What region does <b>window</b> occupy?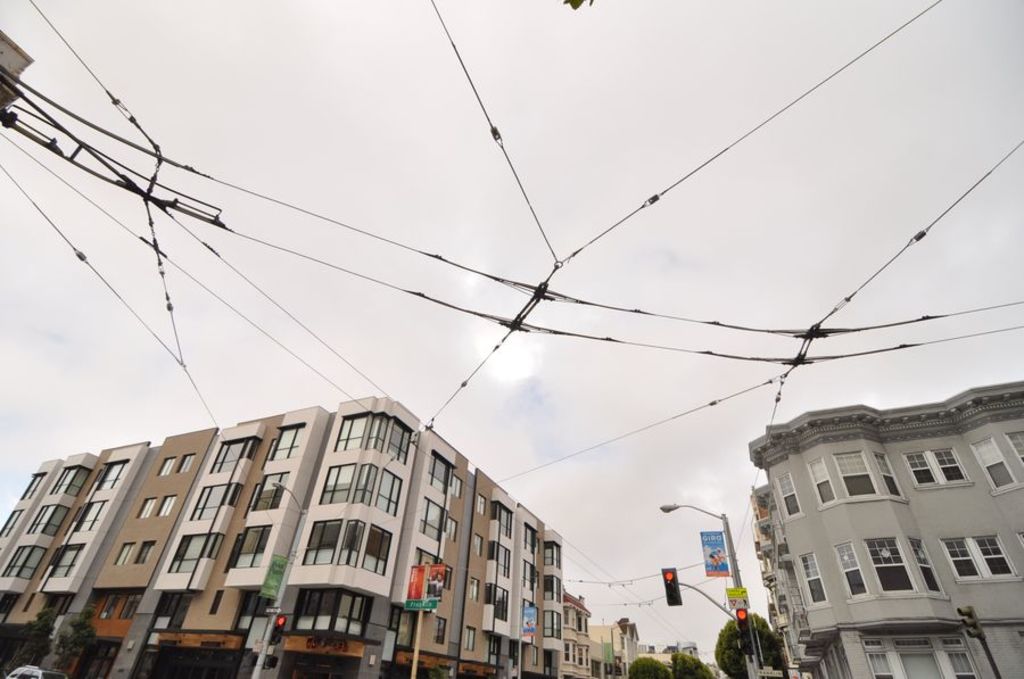
BBox(187, 480, 242, 520).
